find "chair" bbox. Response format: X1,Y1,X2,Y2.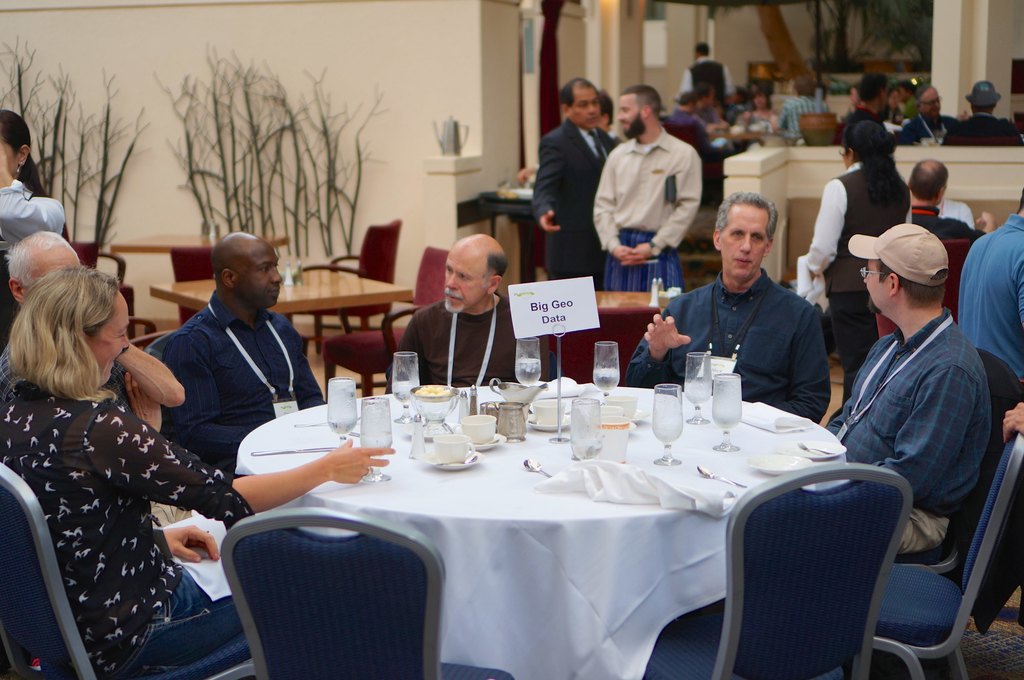
721,468,929,674.
